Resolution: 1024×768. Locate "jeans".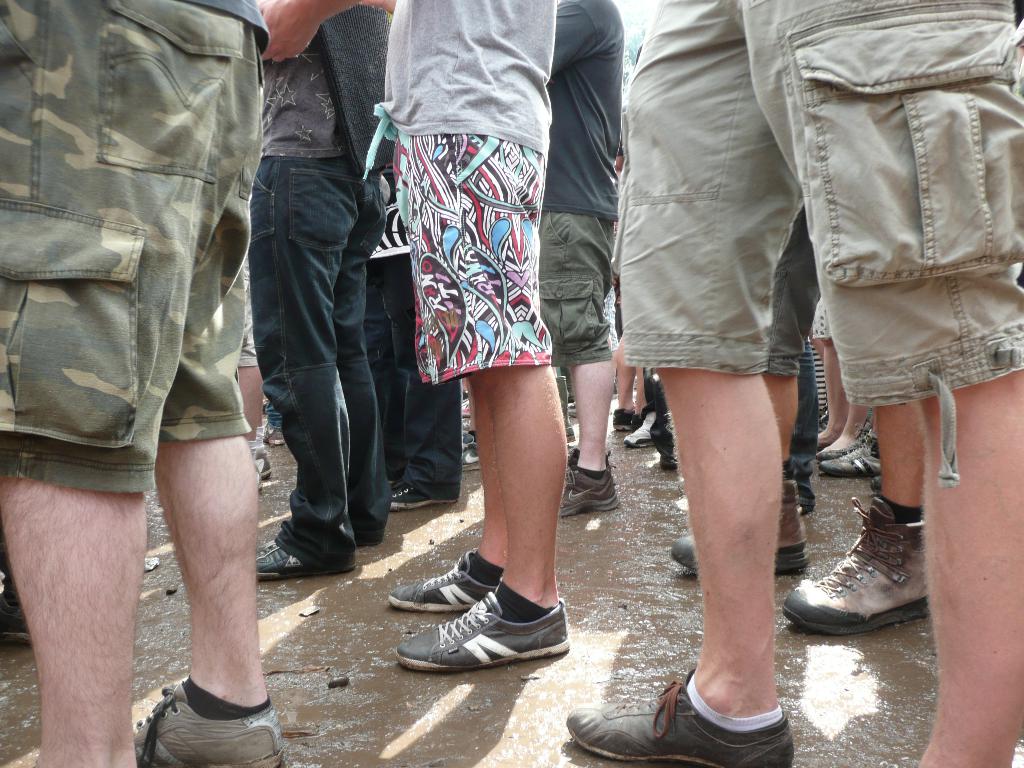
box(380, 252, 460, 500).
